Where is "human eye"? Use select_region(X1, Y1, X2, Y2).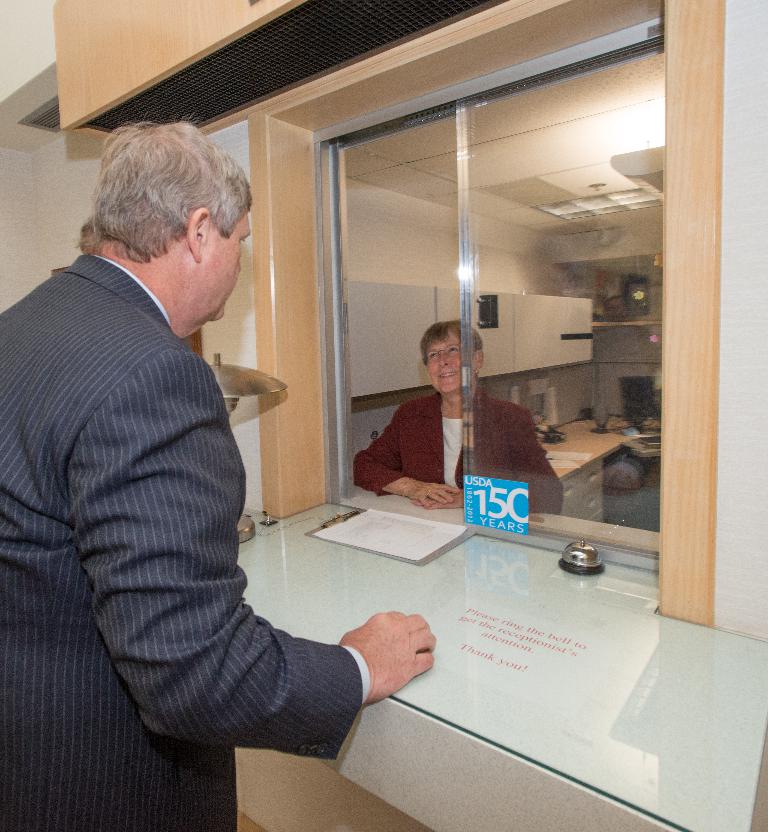
select_region(447, 345, 460, 355).
